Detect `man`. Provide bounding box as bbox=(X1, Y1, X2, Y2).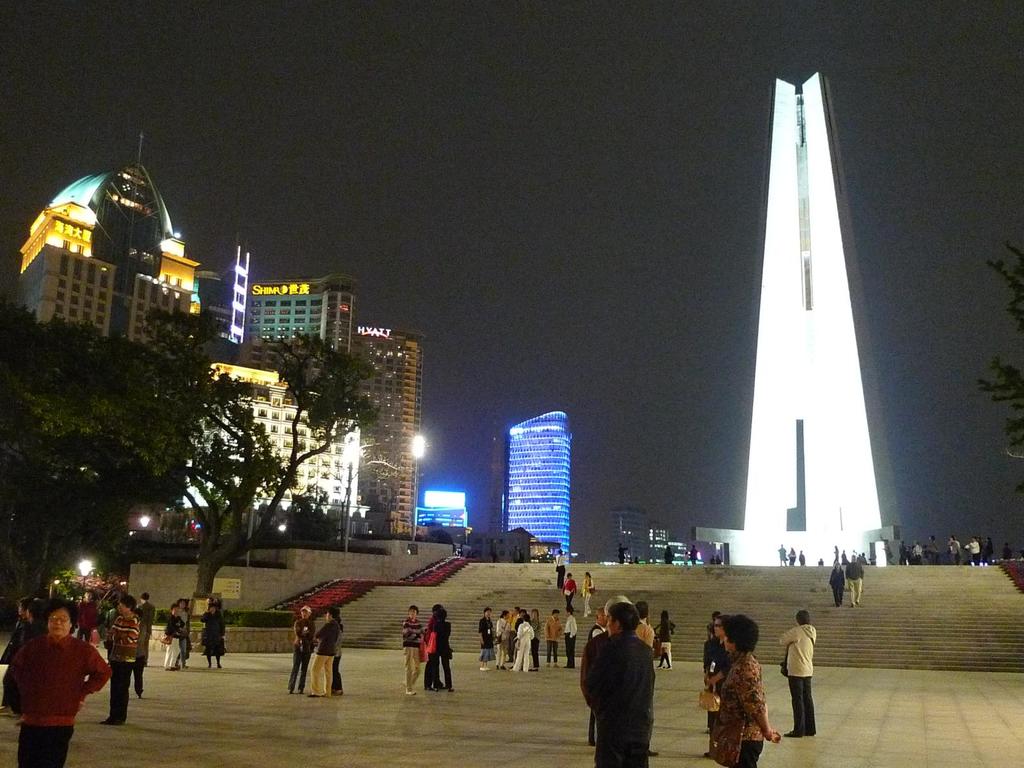
bbox=(474, 605, 504, 676).
